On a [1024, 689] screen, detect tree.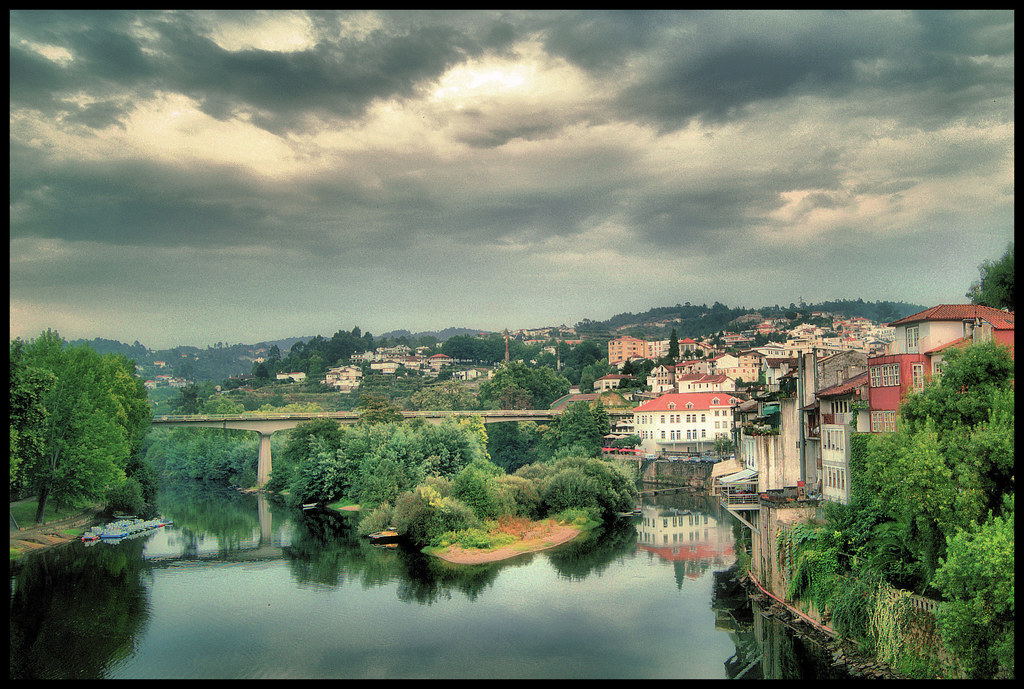
box=[331, 331, 365, 363].
